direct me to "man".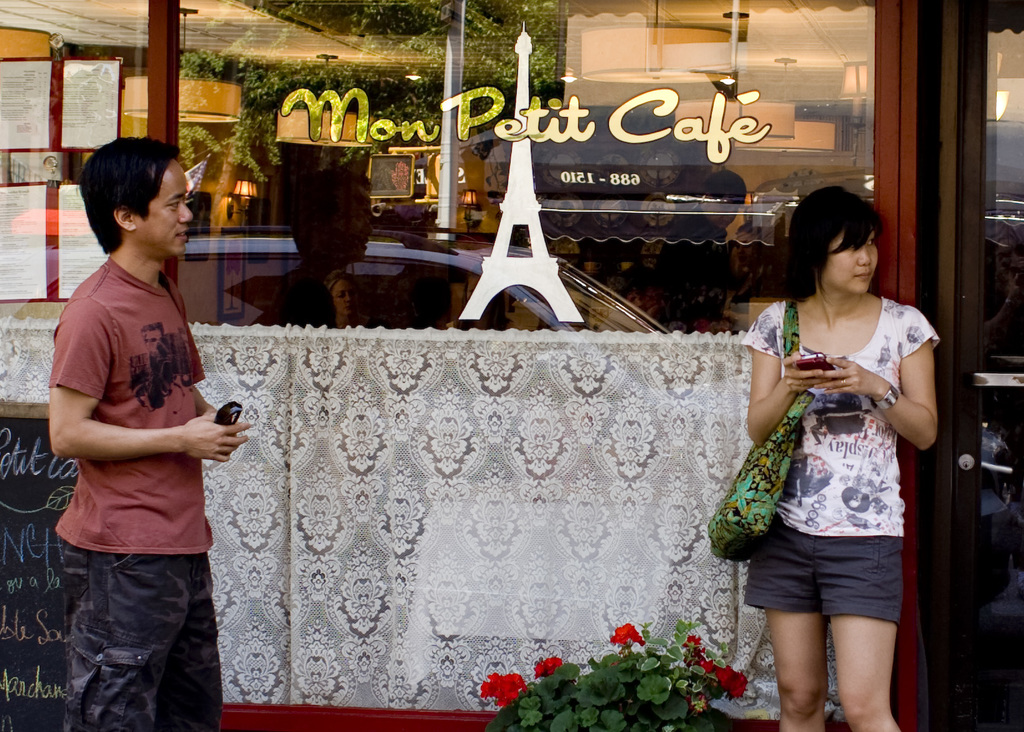
Direction: Rect(39, 181, 250, 728).
